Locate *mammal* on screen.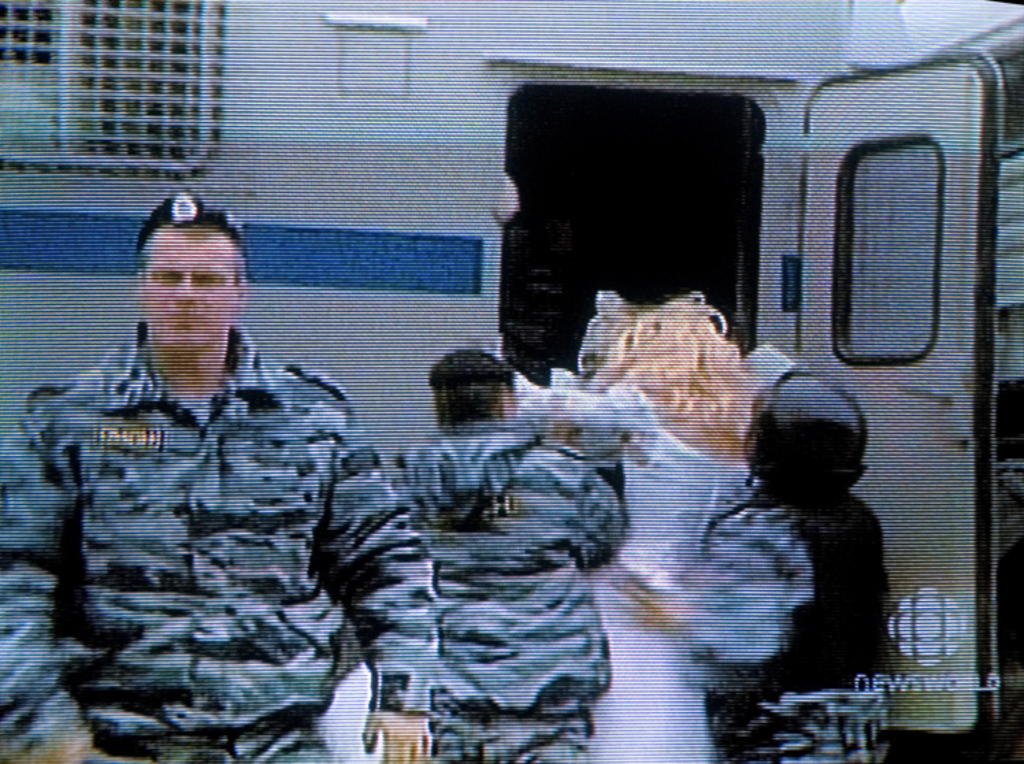
On screen at 386:341:634:763.
